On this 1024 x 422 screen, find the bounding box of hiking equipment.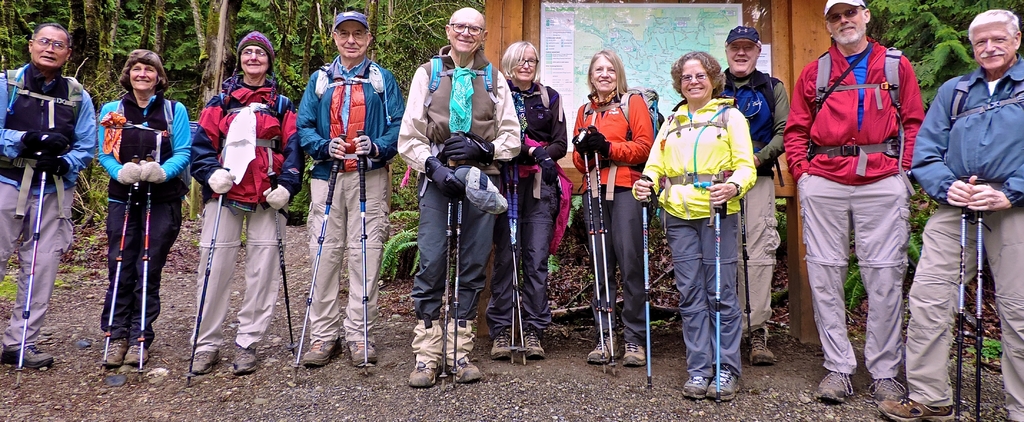
Bounding box: BBox(341, 338, 378, 372).
